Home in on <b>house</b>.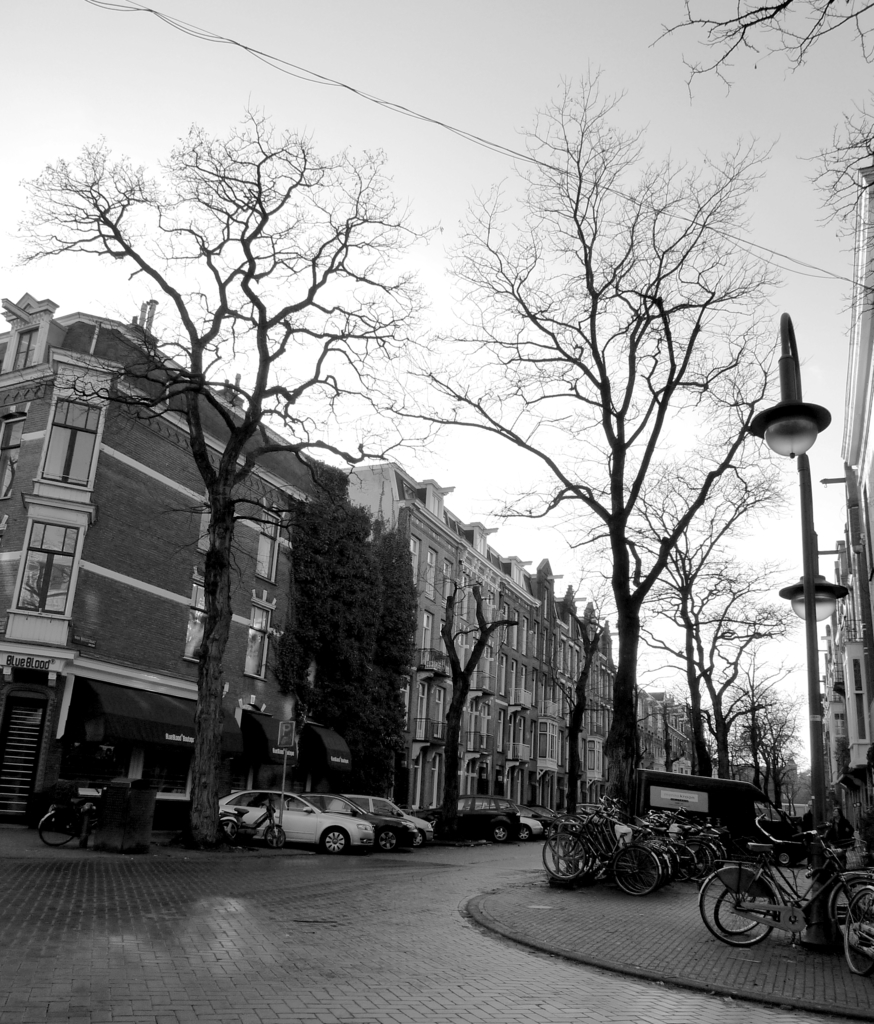
Homed in at select_region(0, 290, 318, 823).
